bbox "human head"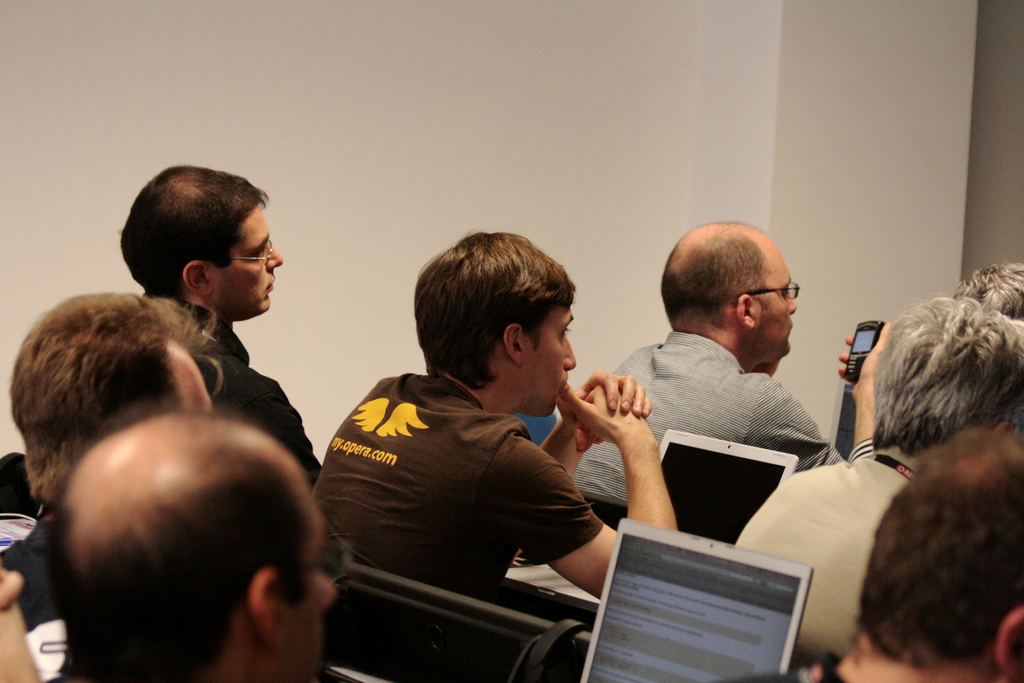
[870, 295, 1023, 456]
